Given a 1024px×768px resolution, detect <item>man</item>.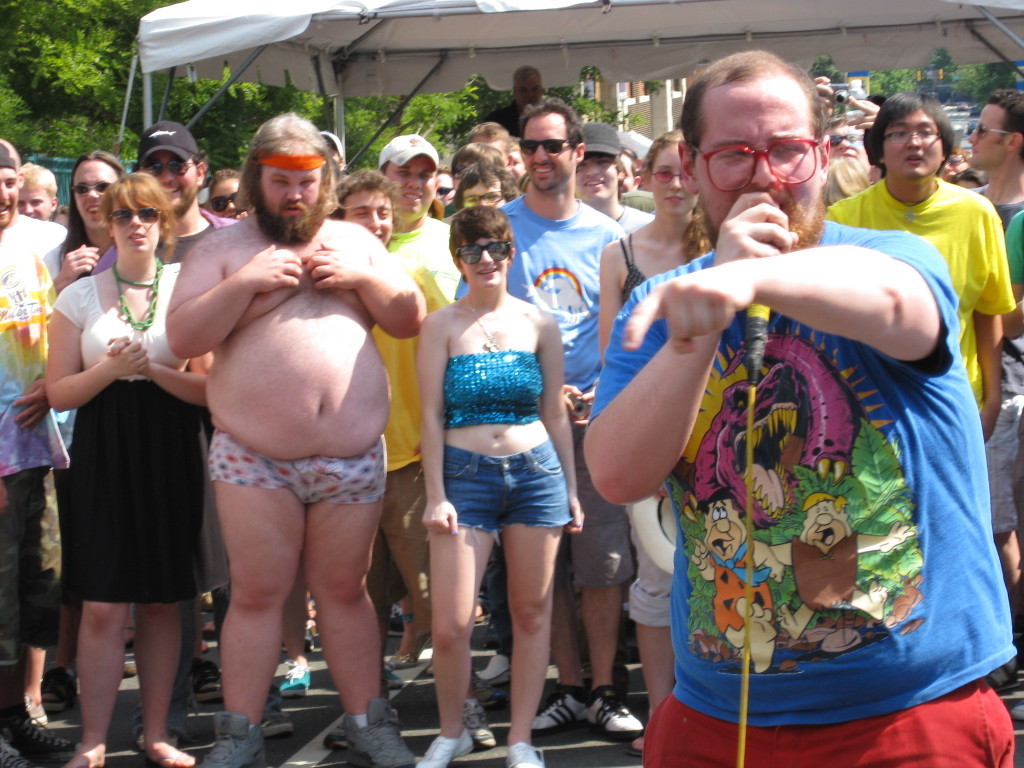
l=821, t=91, r=1015, b=443.
